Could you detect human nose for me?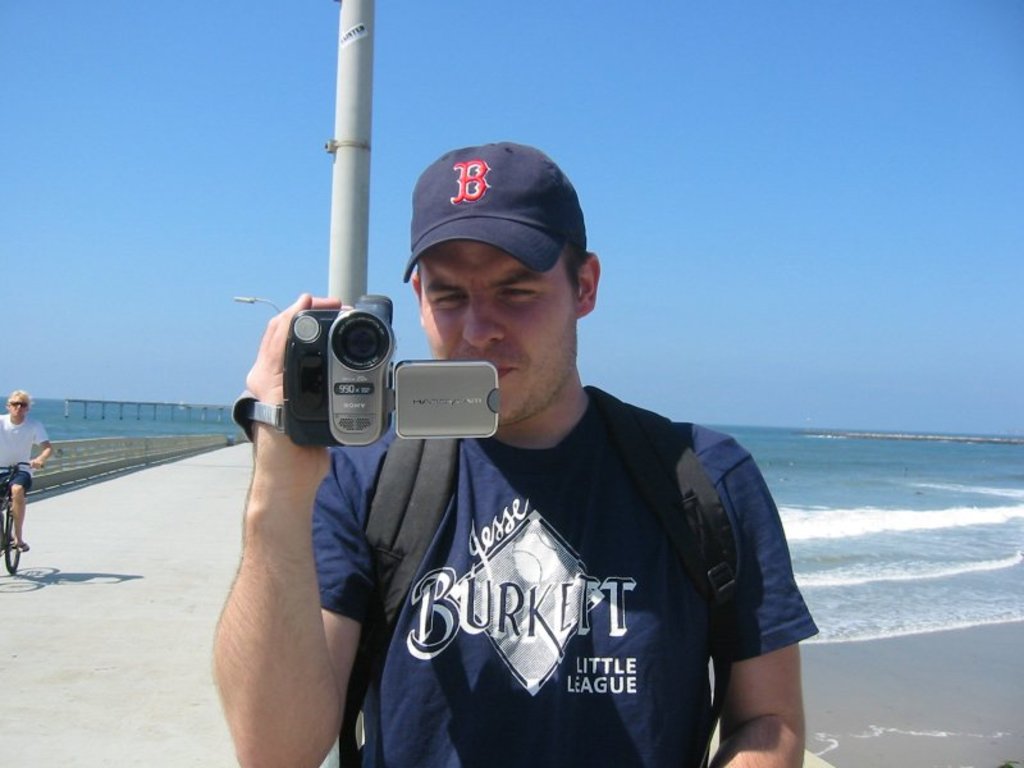
Detection result: crop(460, 300, 504, 347).
